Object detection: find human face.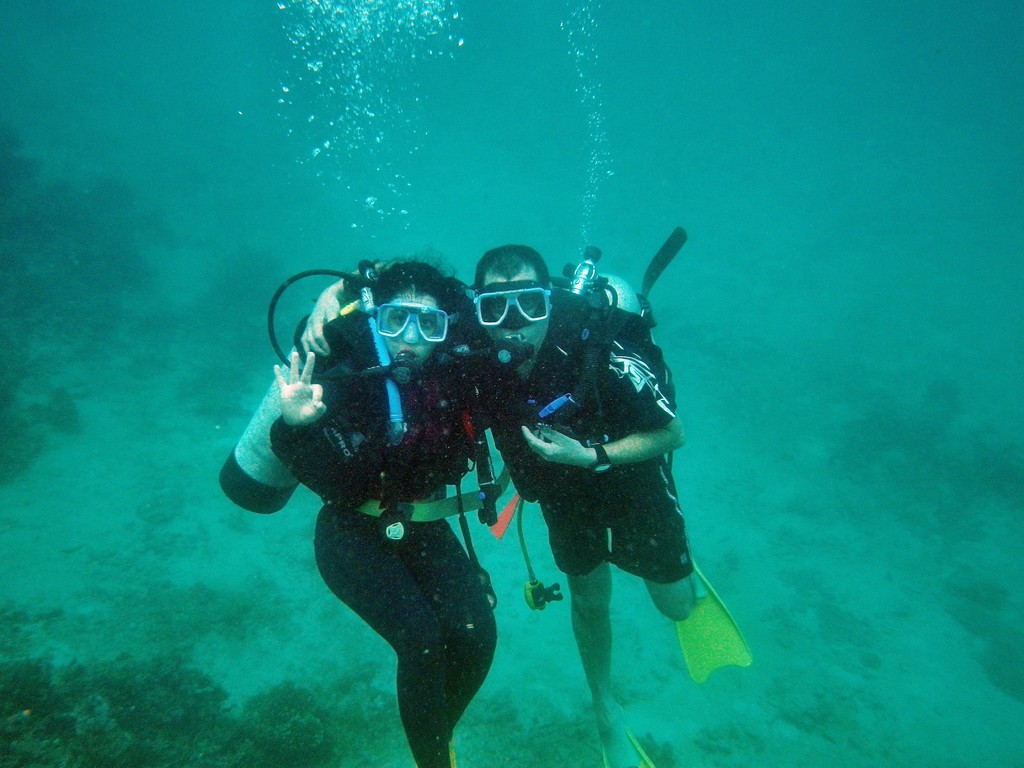
384, 282, 437, 363.
